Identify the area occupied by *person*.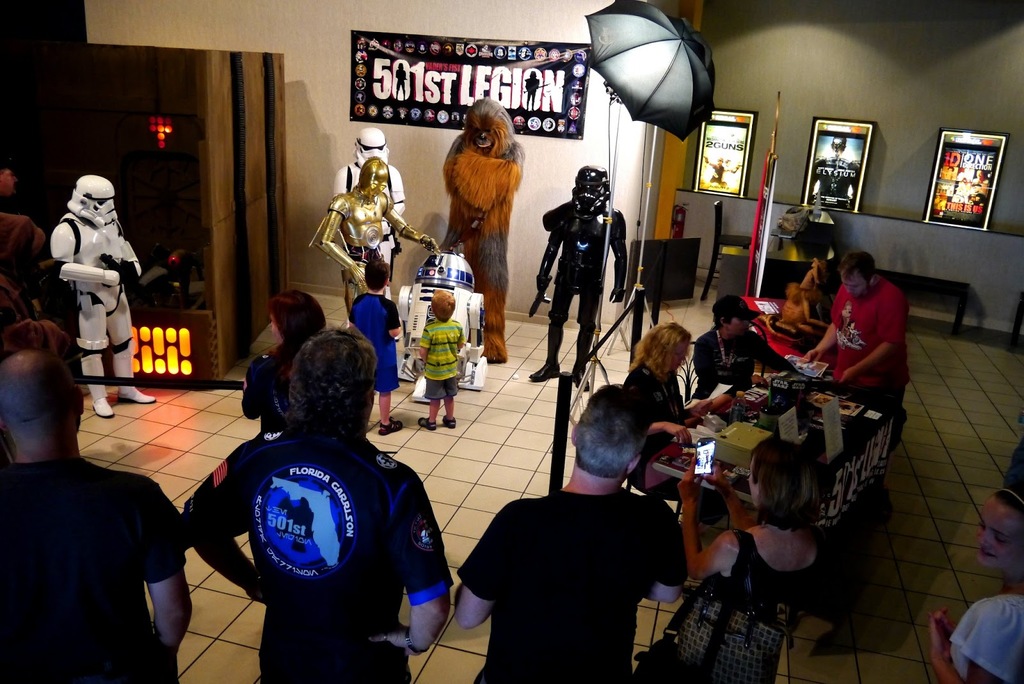
Area: box=[0, 326, 205, 683].
